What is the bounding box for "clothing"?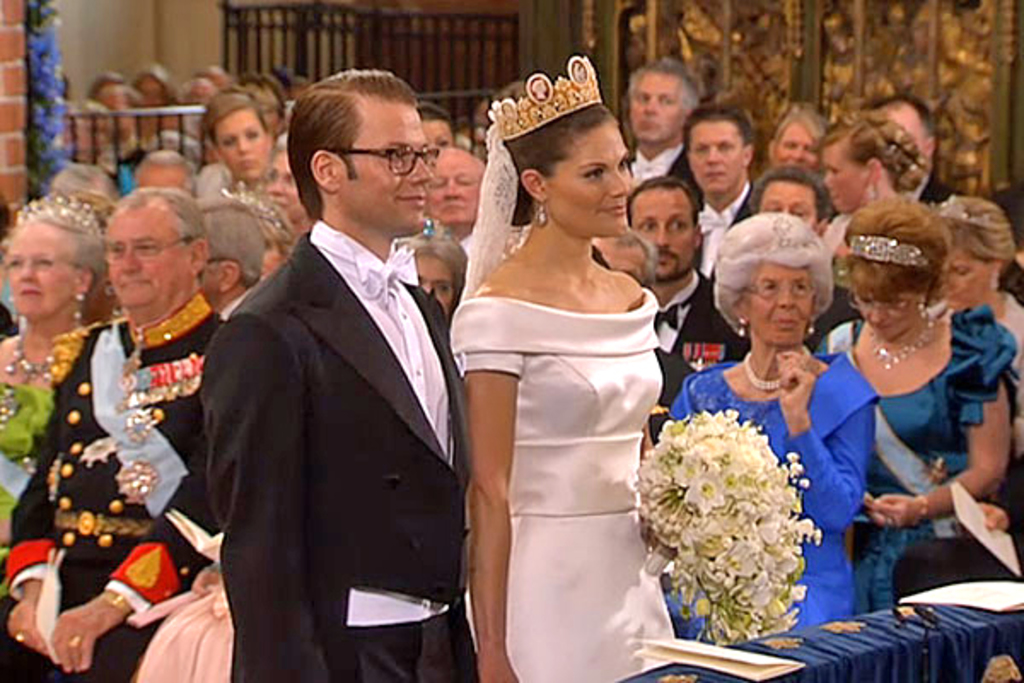
{"x1": 19, "y1": 312, "x2": 237, "y2": 681}.
